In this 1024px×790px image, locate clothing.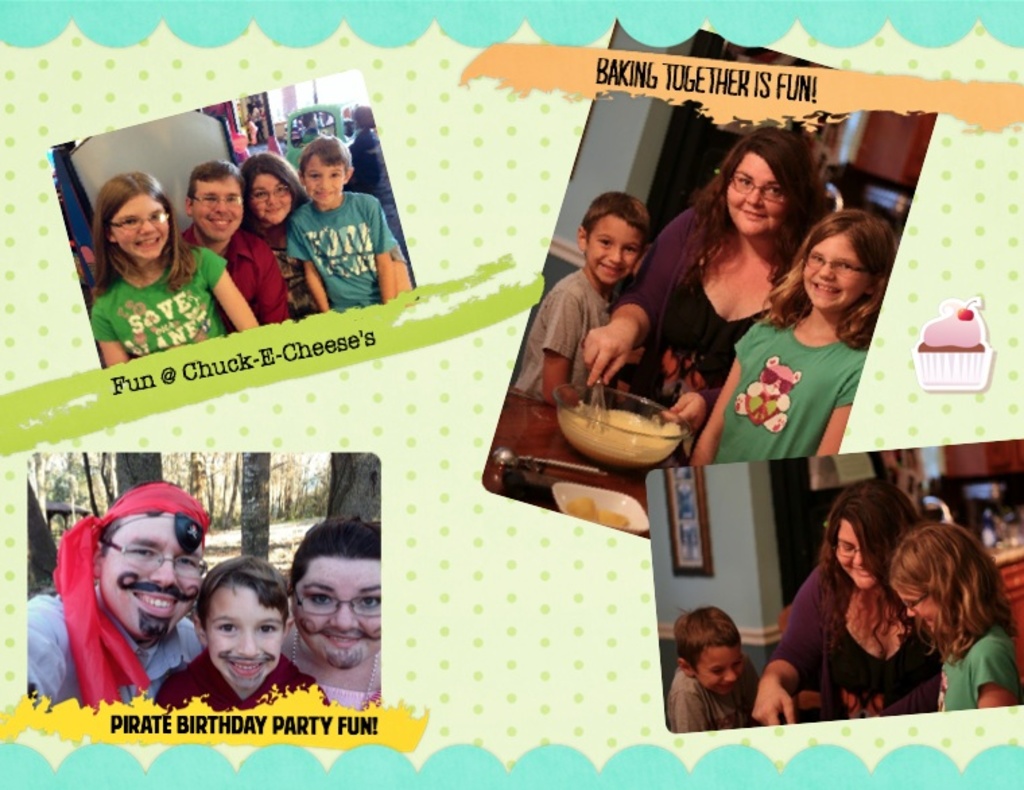
Bounding box: 232 216 311 324.
